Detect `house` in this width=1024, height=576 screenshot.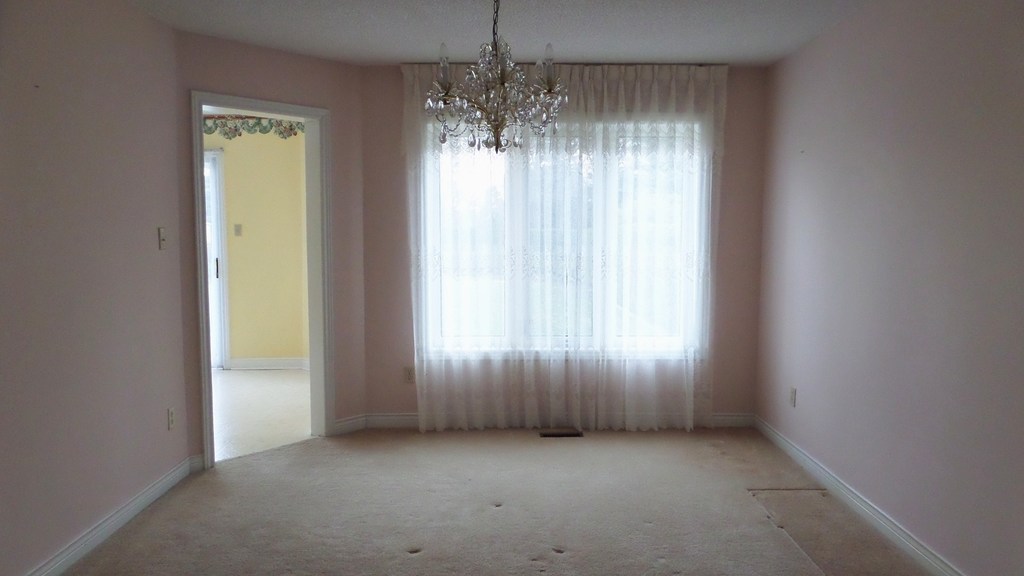
Detection: <bbox>0, 0, 1023, 575</bbox>.
